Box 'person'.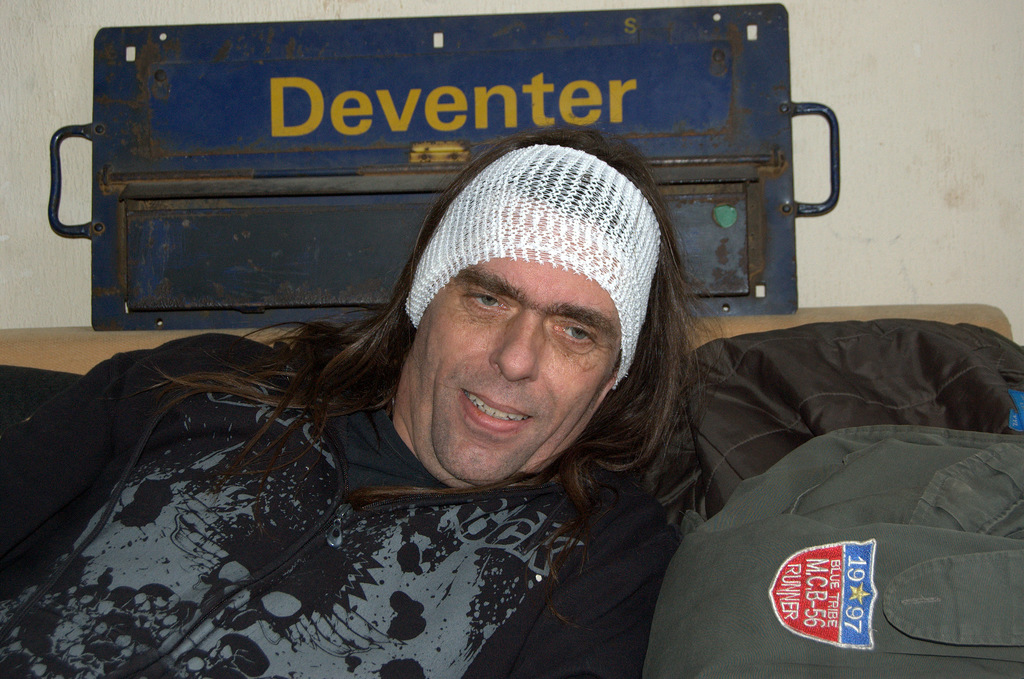
[104,119,757,660].
